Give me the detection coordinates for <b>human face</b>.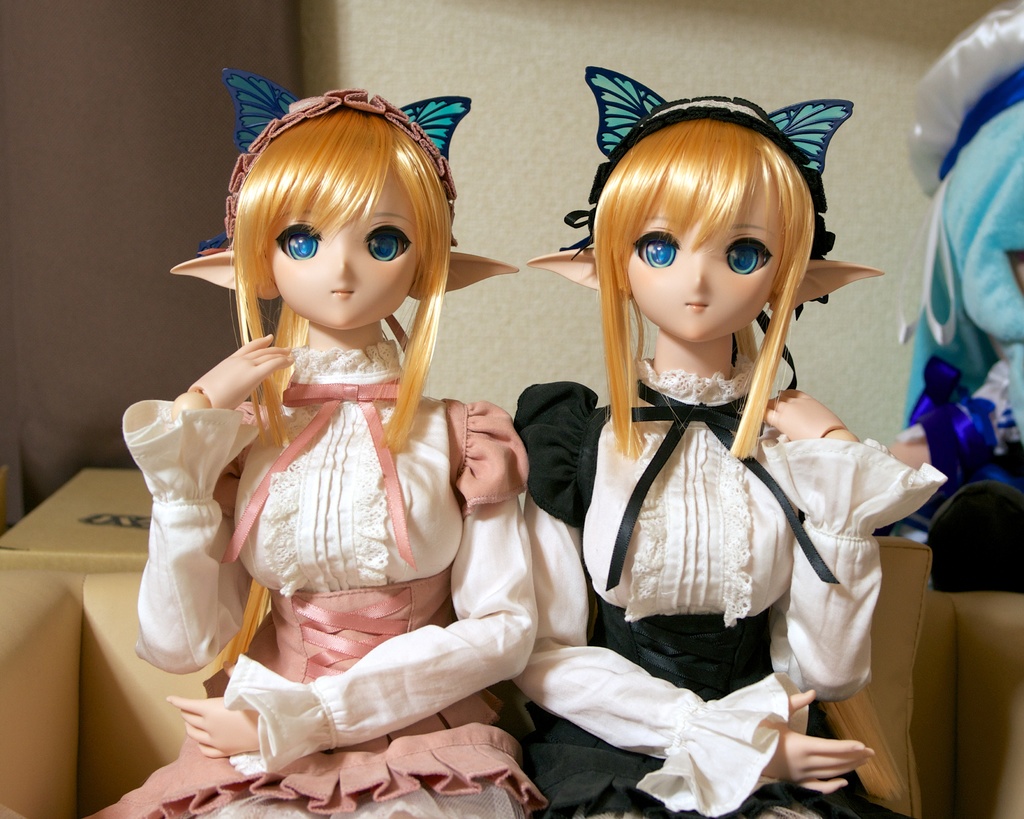
x1=628, y1=168, x2=785, y2=343.
